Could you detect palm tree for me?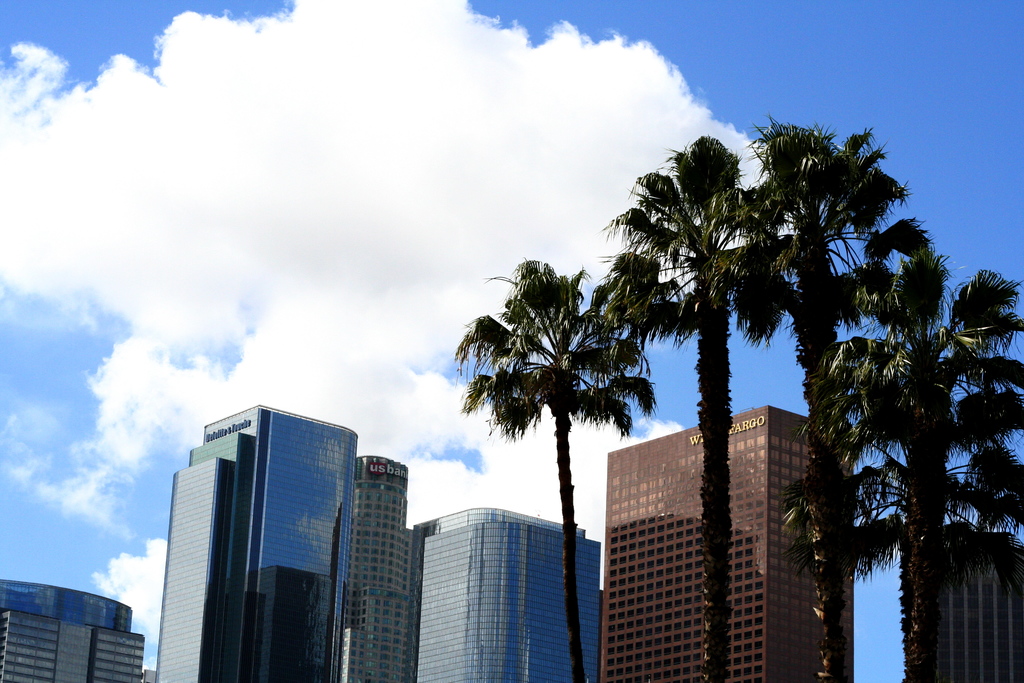
Detection result: [510,119,956,682].
